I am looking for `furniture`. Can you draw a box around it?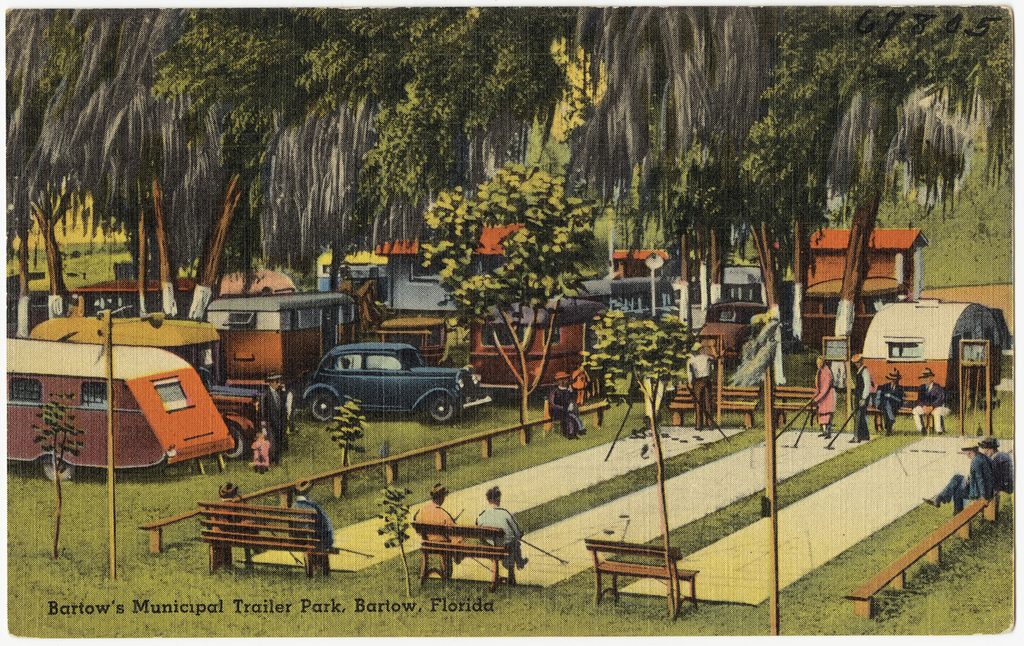
Sure, the bounding box is BBox(770, 385, 829, 426).
